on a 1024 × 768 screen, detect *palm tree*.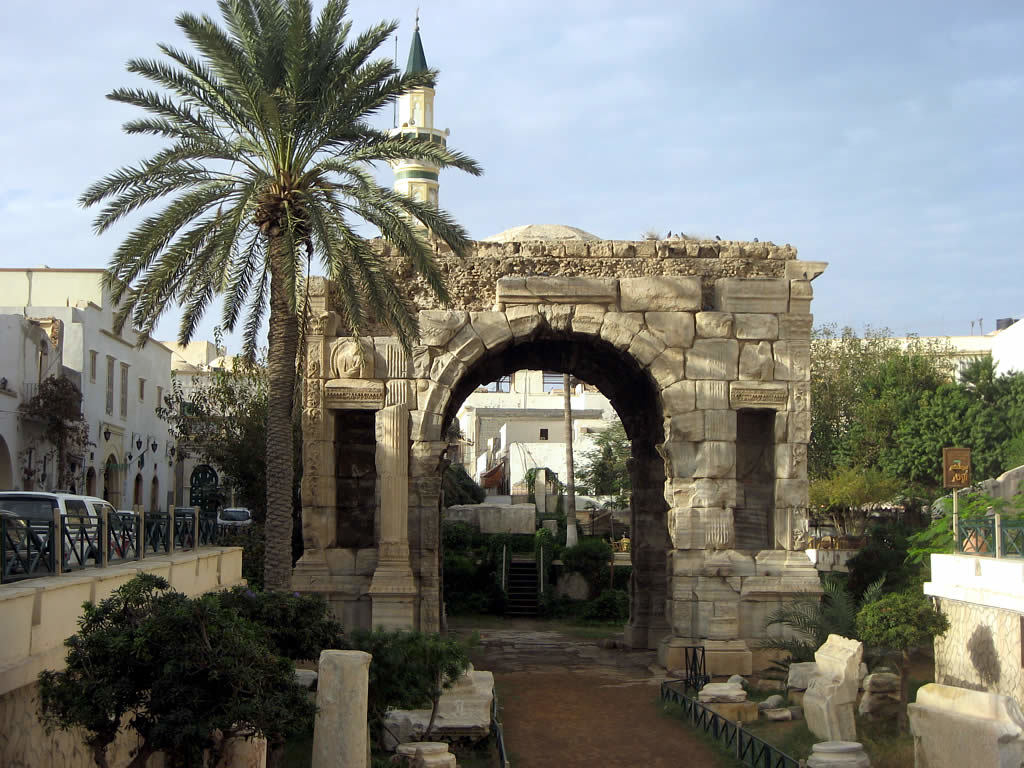
(x1=173, y1=337, x2=335, y2=560).
